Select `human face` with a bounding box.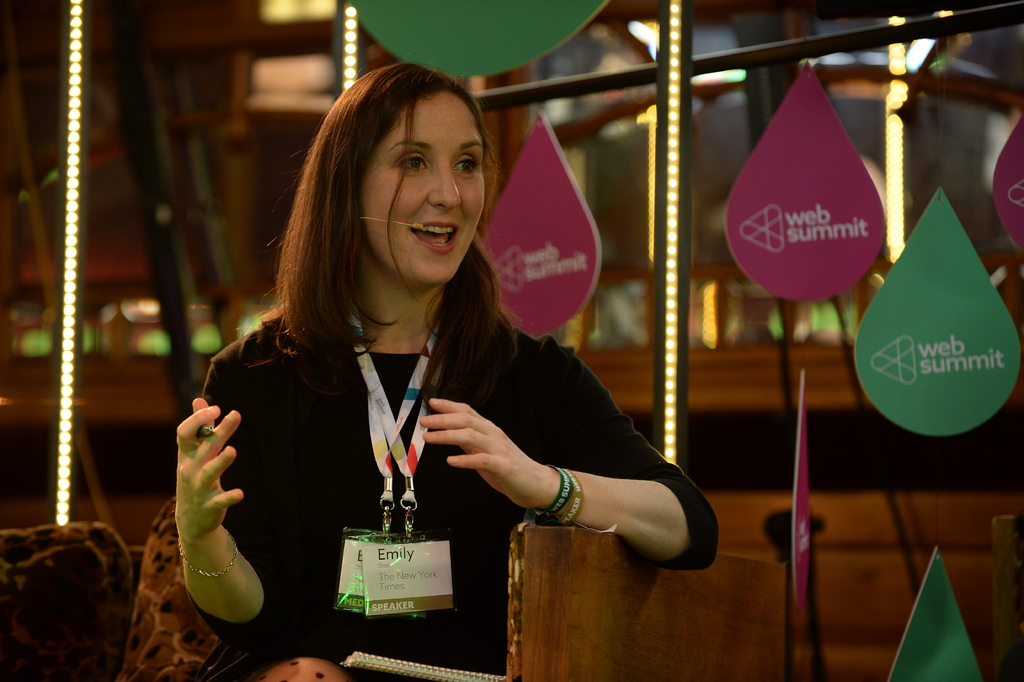
340:79:483:298.
